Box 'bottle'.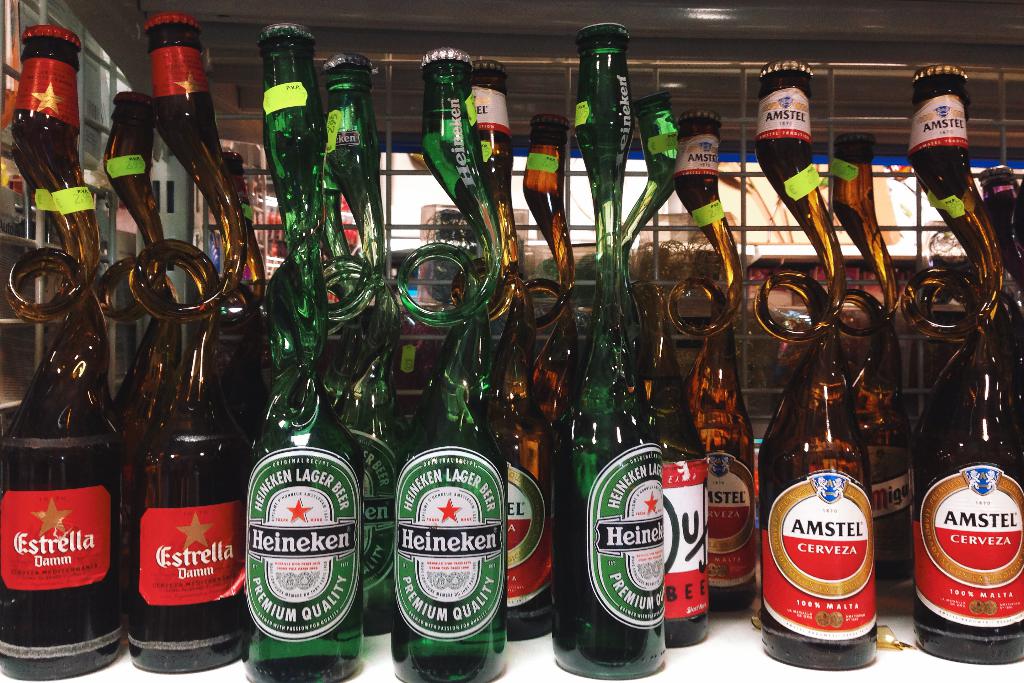
left=92, top=91, right=175, bottom=506.
